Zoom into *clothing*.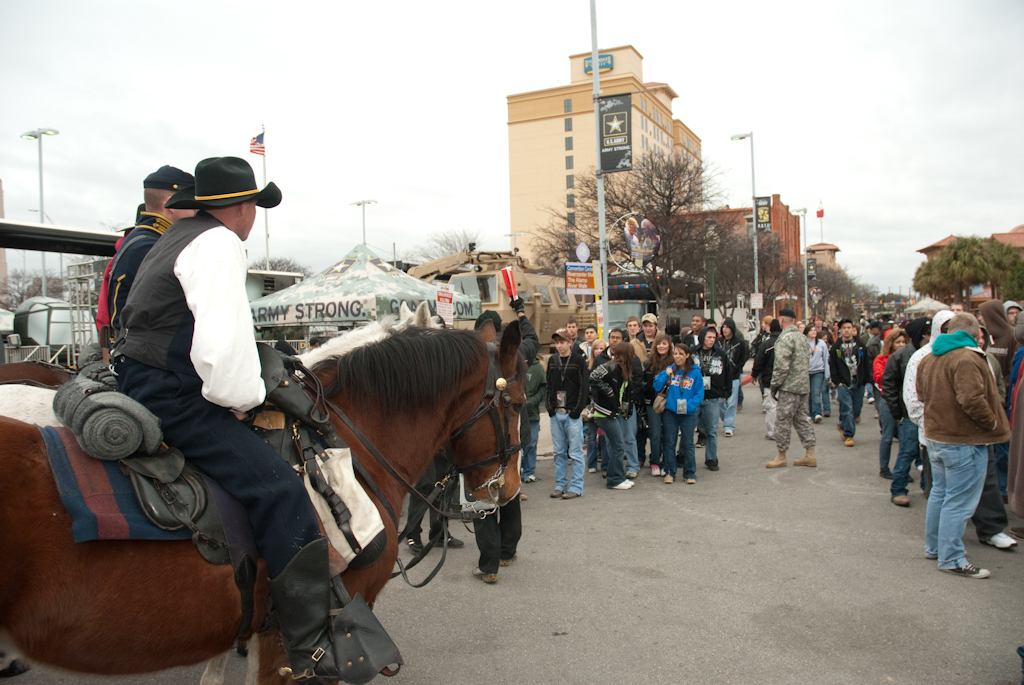
Zoom target: 881, 338, 928, 493.
